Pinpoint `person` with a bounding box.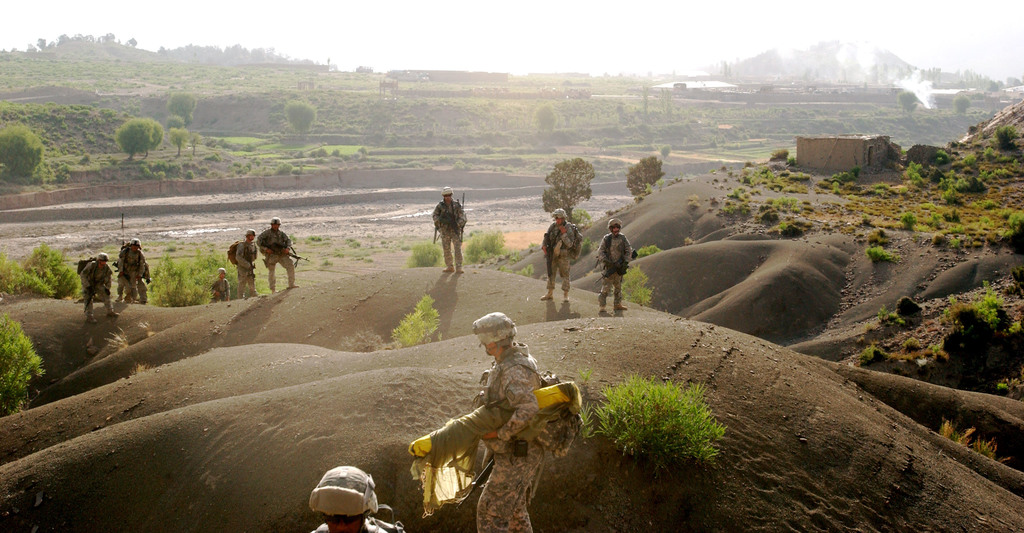
l=540, t=201, r=578, b=298.
